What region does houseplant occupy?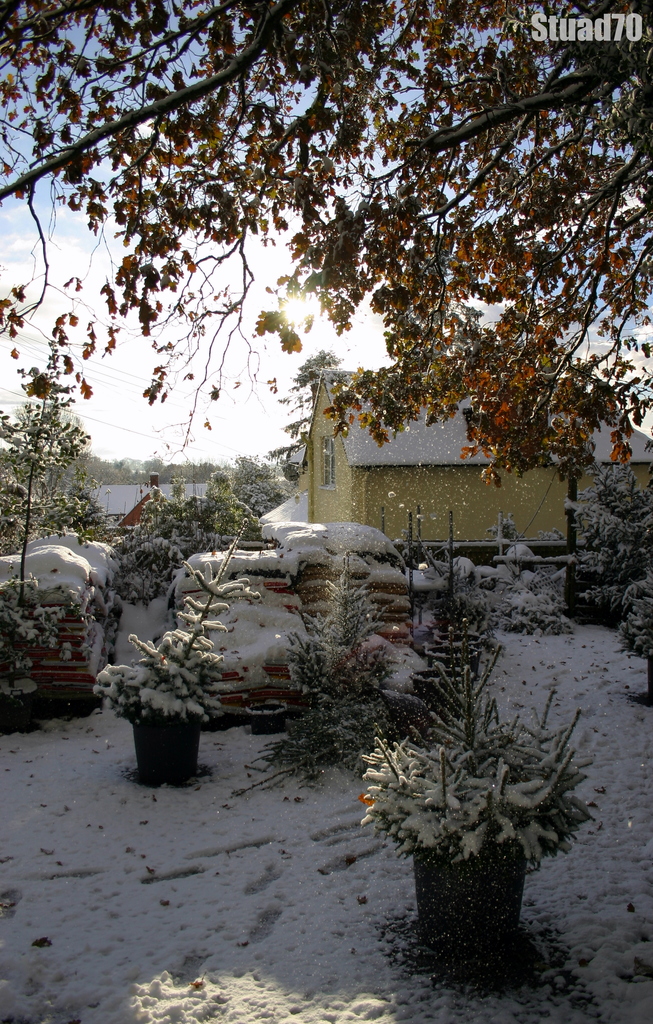
349/650/618/981.
